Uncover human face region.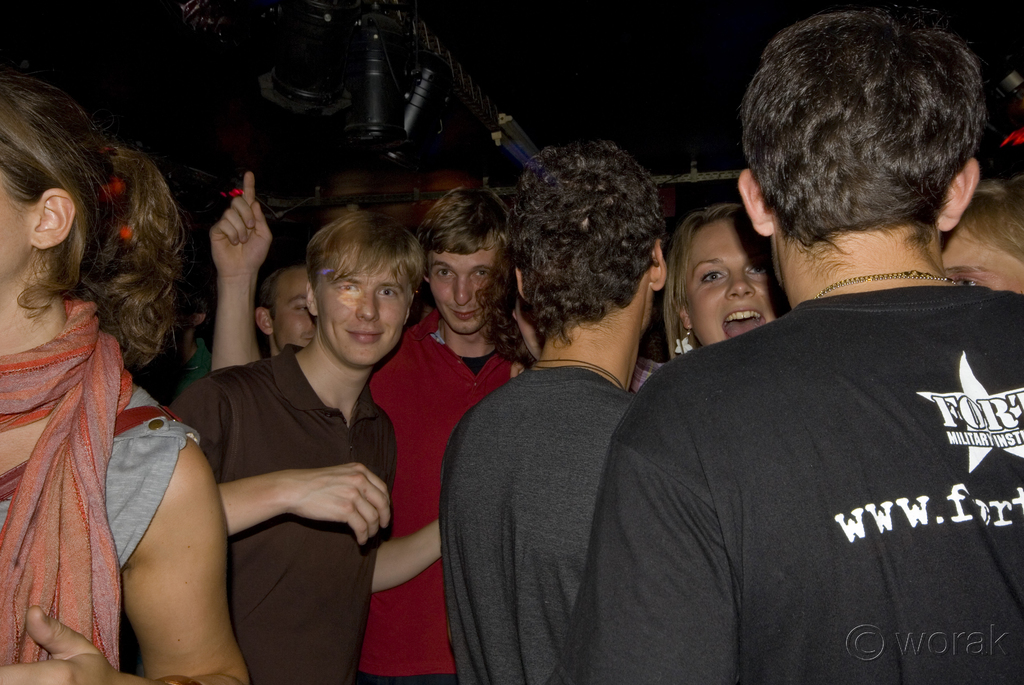
Uncovered: [273, 265, 312, 350].
